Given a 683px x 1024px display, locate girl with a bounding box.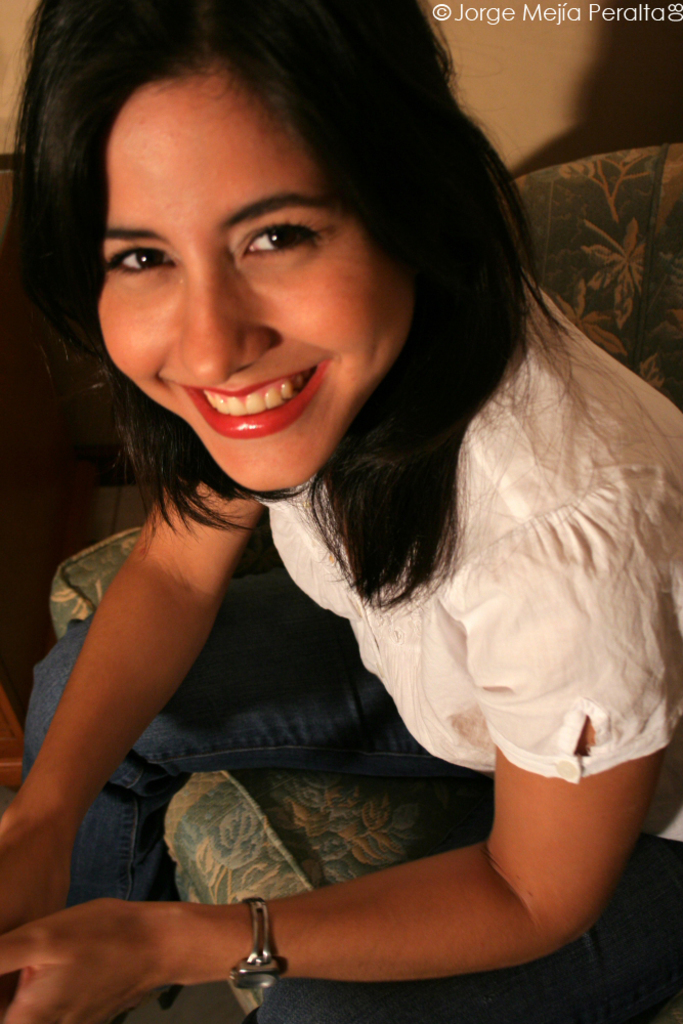
Located: crop(9, 0, 641, 1023).
